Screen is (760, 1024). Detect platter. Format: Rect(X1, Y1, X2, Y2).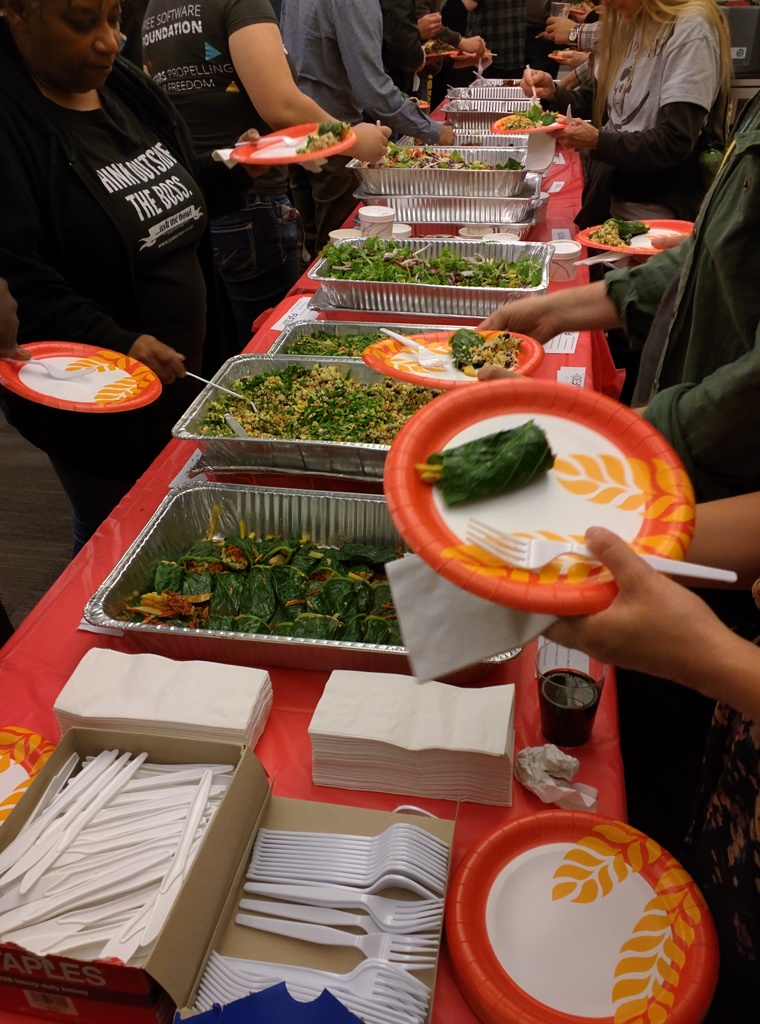
Rect(444, 811, 716, 1023).
